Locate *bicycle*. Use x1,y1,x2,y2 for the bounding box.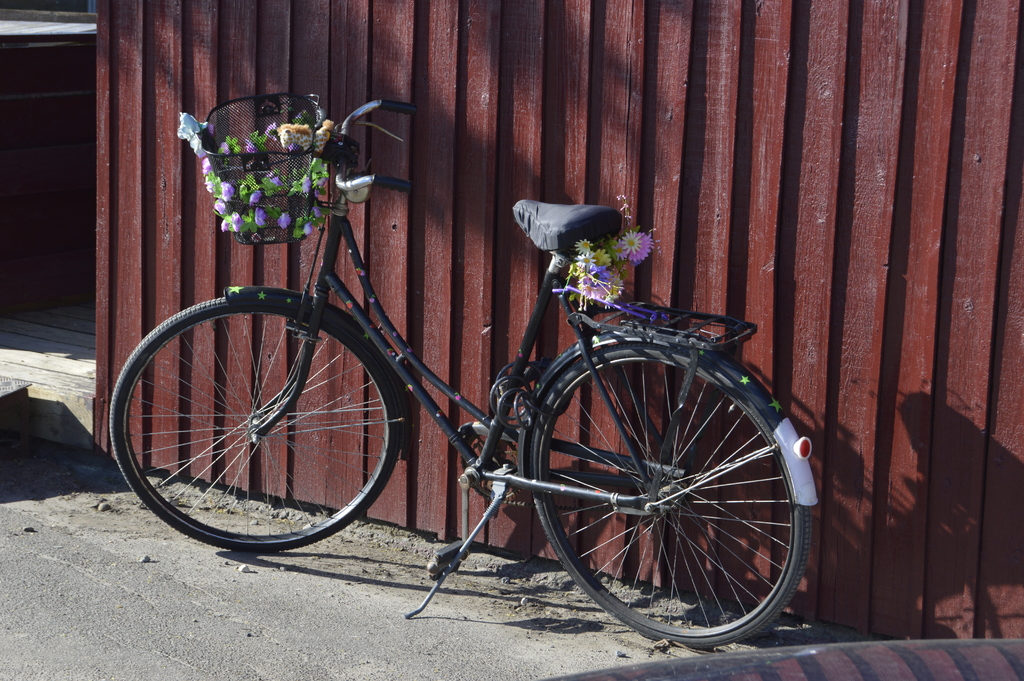
108,87,813,653.
